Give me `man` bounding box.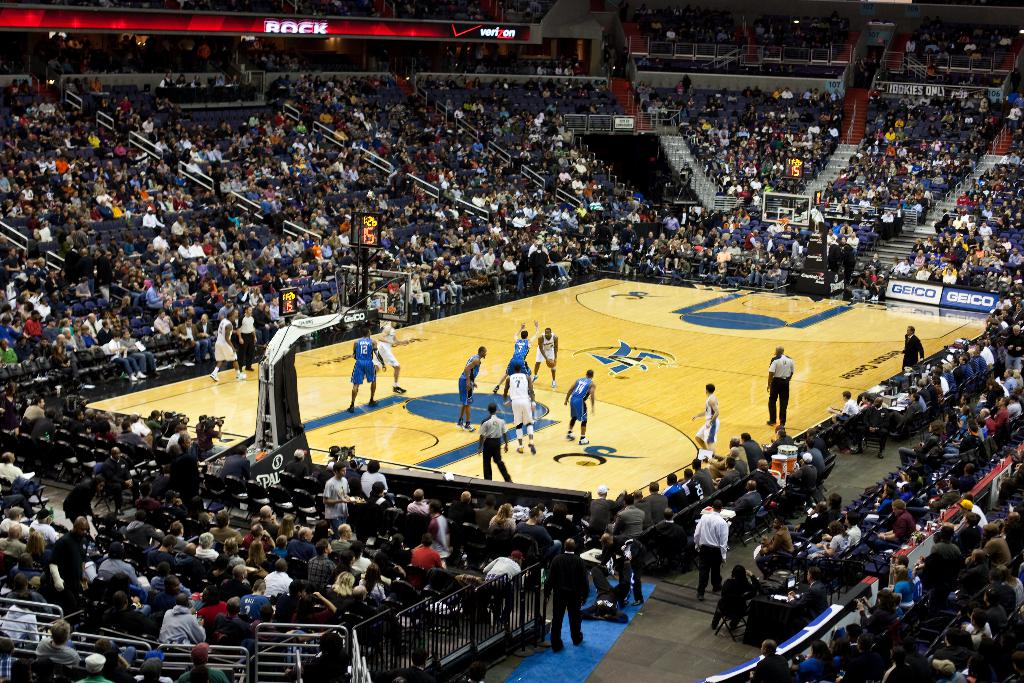
[547, 536, 583, 659].
